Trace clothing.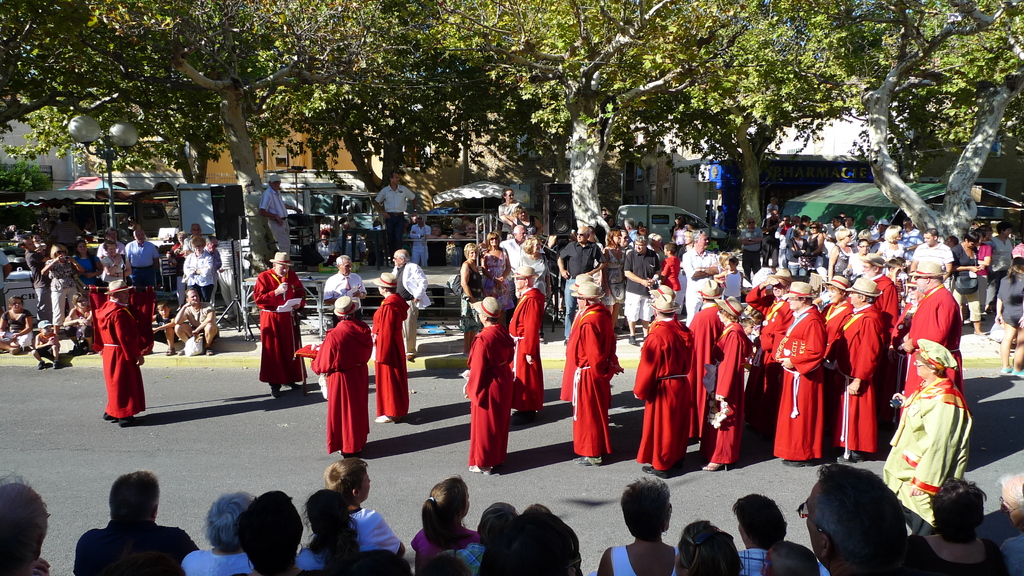
Traced to x1=997, y1=529, x2=1023, y2=575.
